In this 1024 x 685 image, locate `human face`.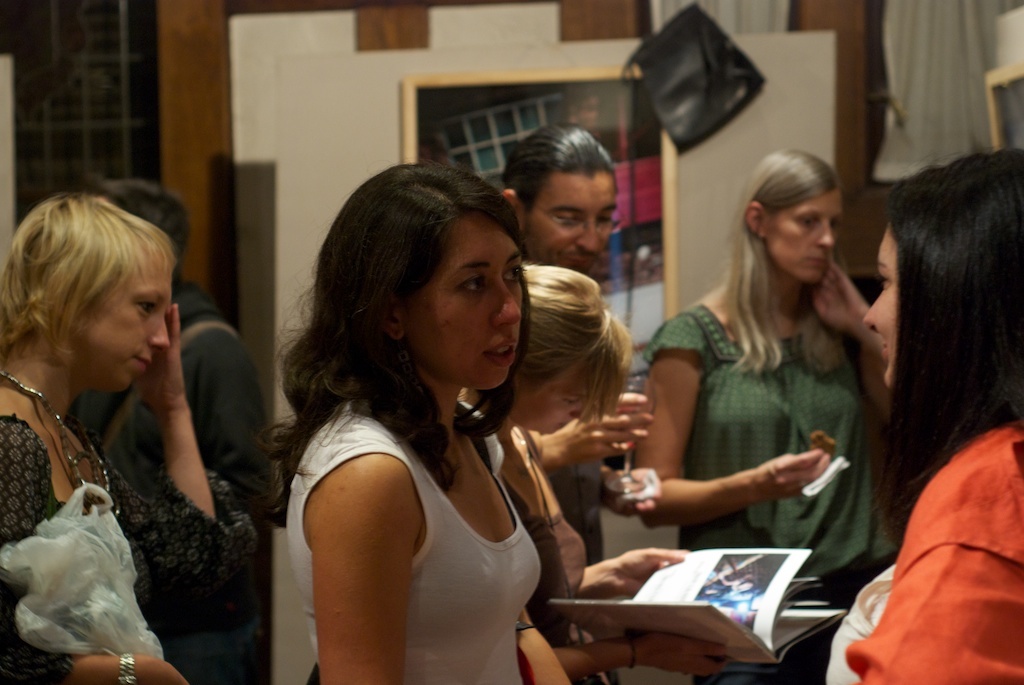
Bounding box: rect(390, 204, 527, 415).
